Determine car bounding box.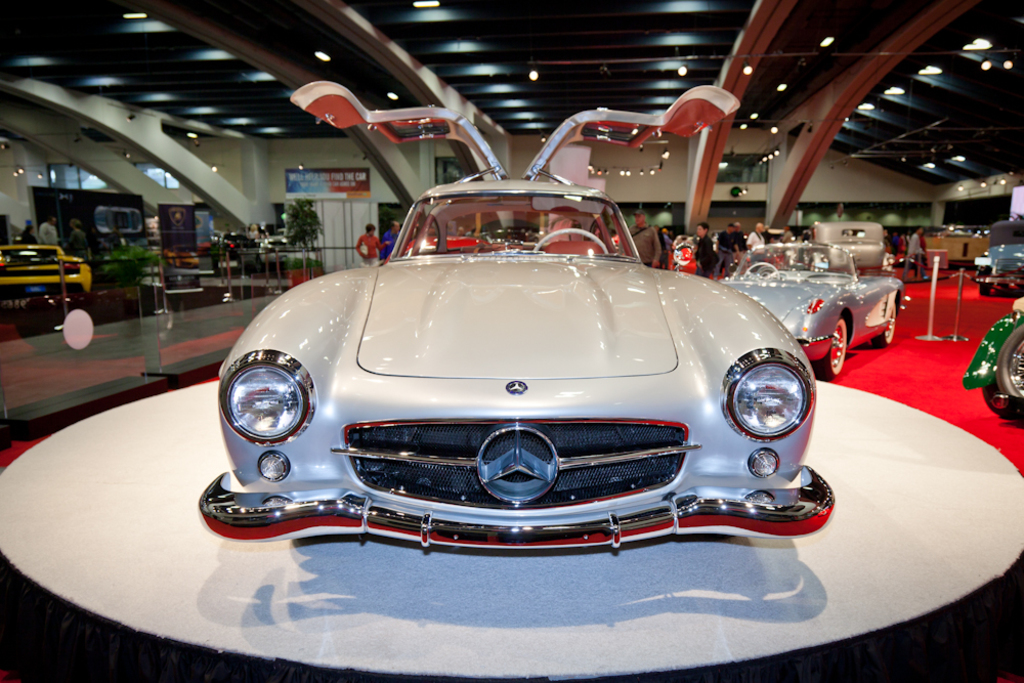
Determined: Rect(4, 246, 95, 323).
